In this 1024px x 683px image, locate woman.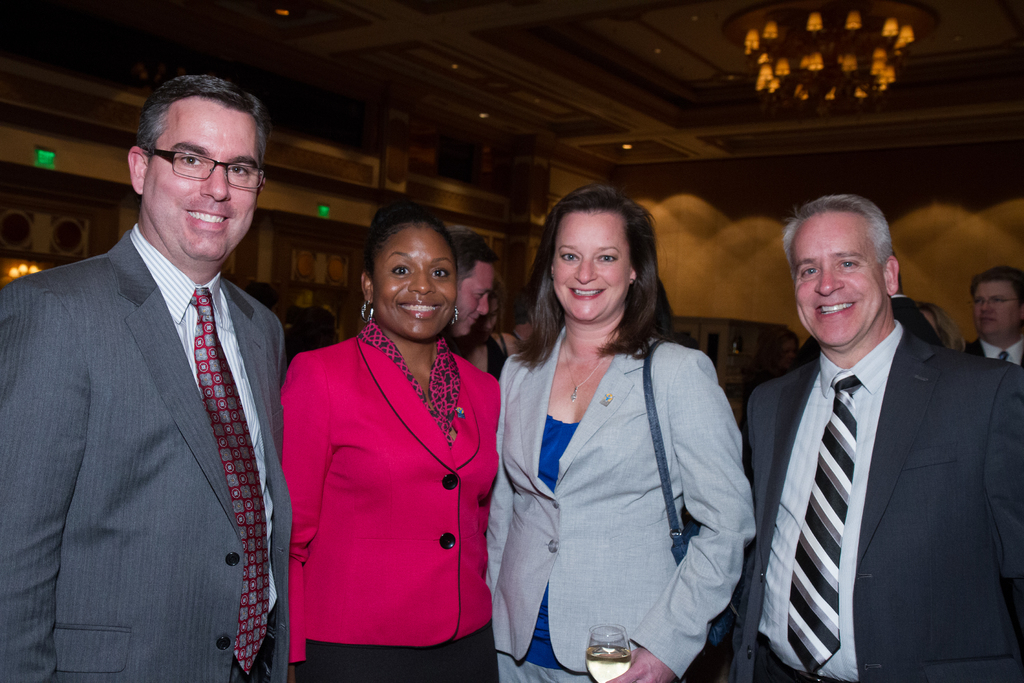
Bounding box: crop(447, 270, 521, 381).
